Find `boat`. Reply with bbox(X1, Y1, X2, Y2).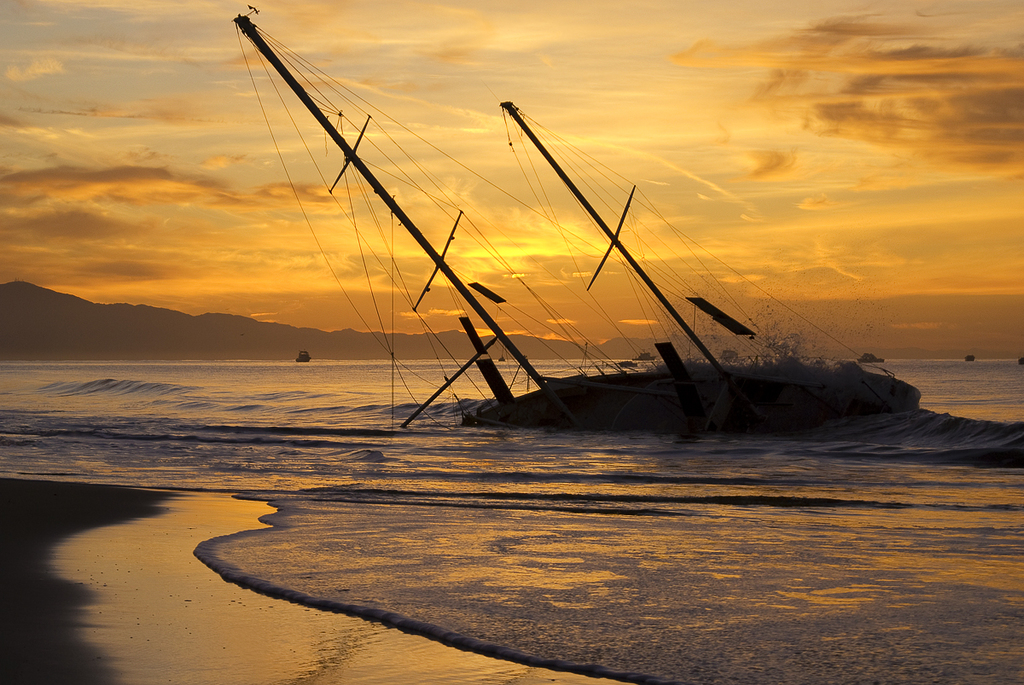
bbox(201, 56, 915, 473).
